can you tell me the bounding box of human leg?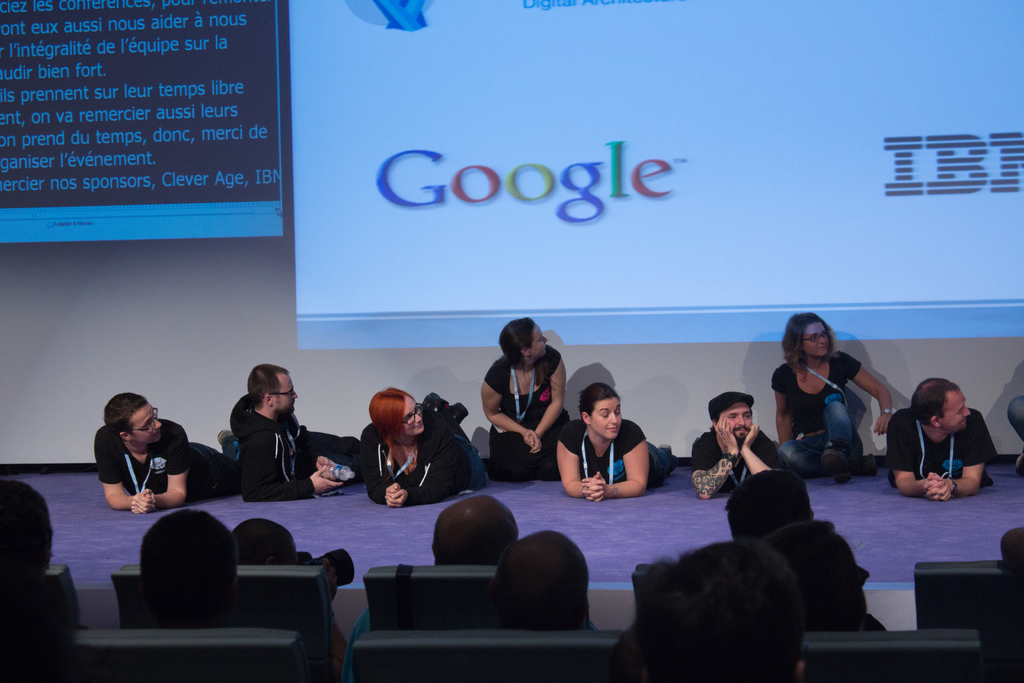
(x1=770, y1=424, x2=847, y2=473).
